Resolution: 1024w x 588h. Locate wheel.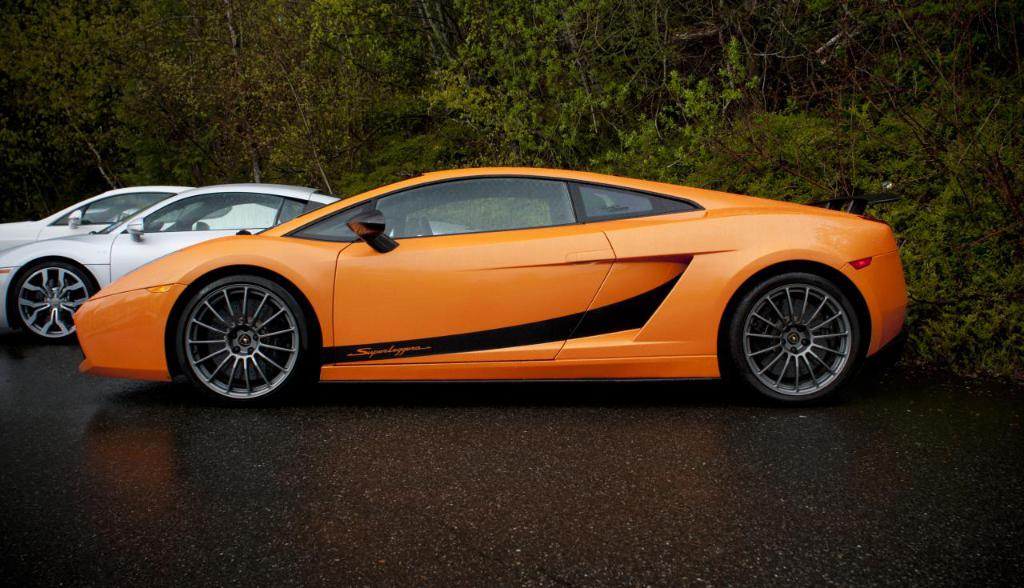
[left=175, top=219, right=186, bottom=231].
